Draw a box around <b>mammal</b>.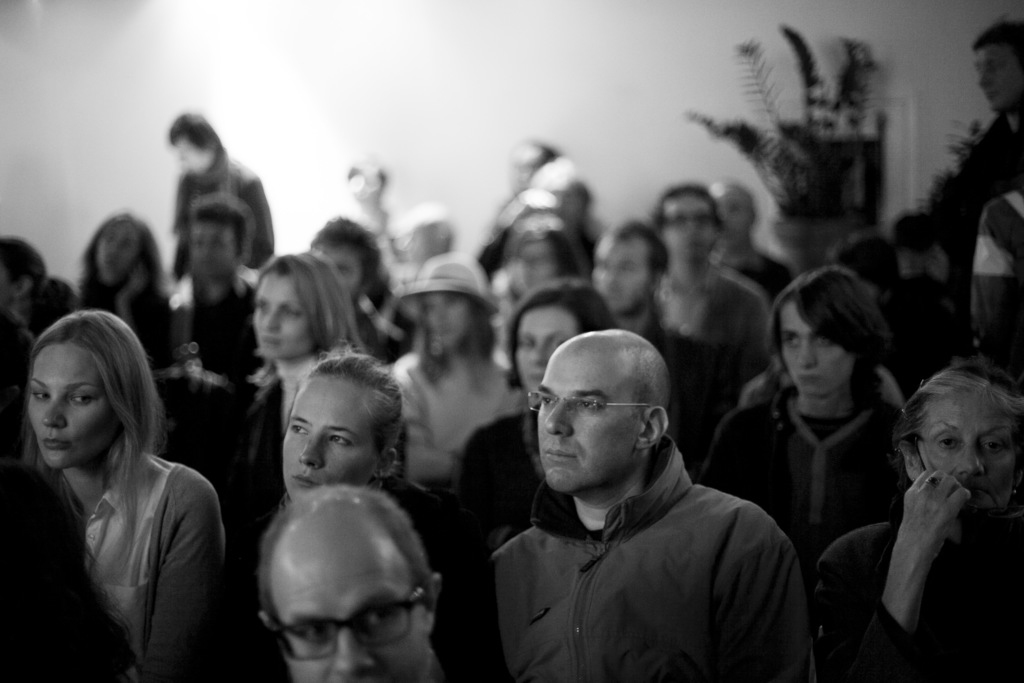
region(0, 303, 237, 669).
